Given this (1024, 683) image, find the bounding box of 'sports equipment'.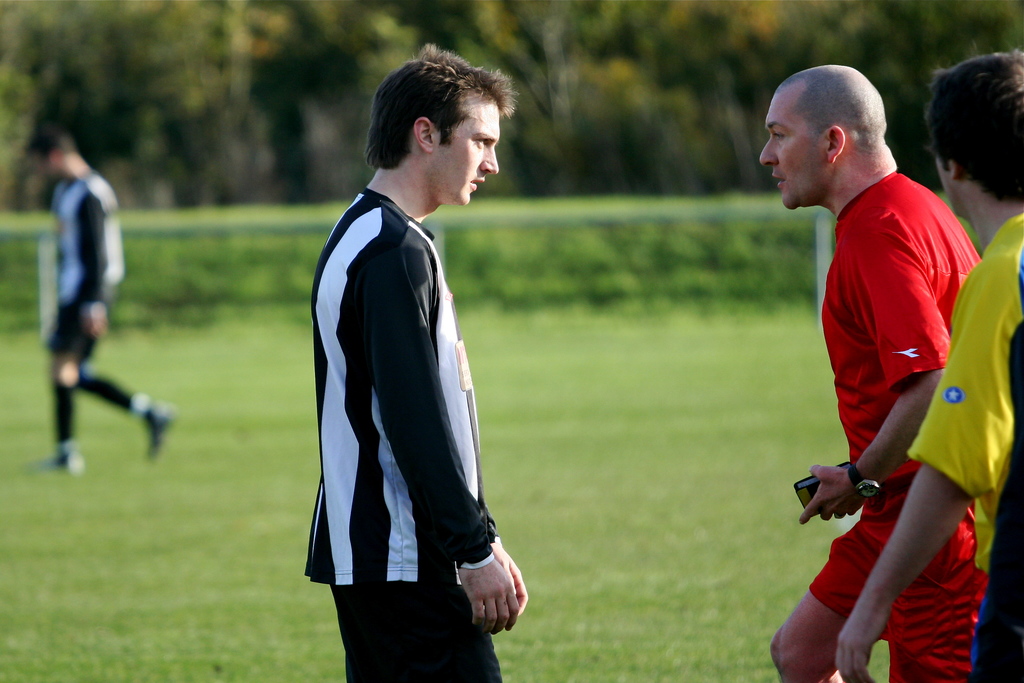
[147, 402, 181, 463].
